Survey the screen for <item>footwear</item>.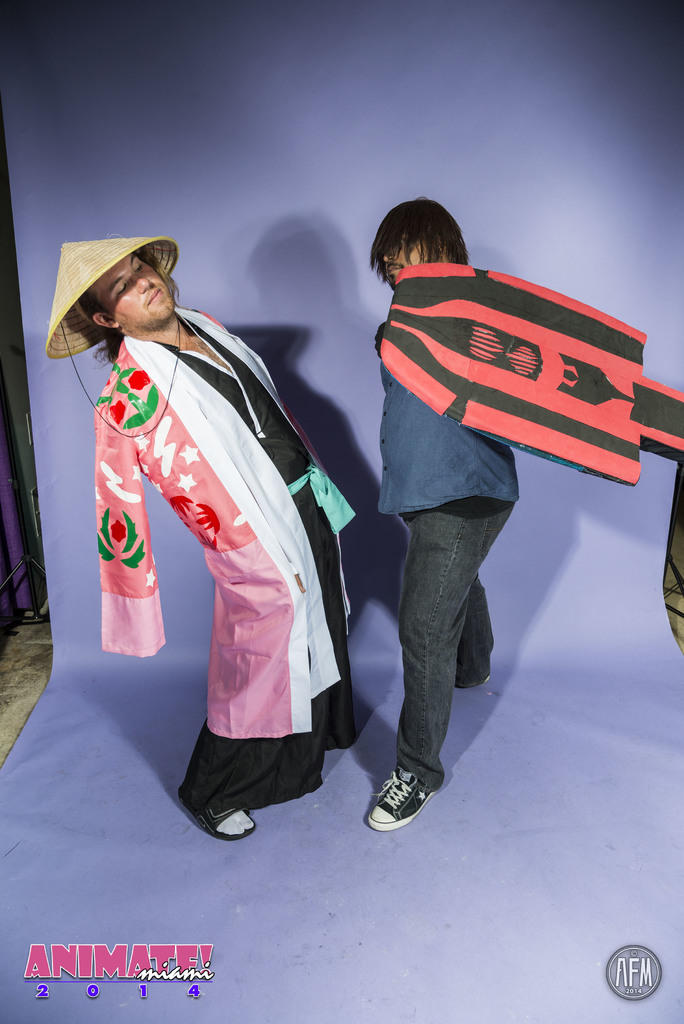
Survey found: [left=175, top=791, right=256, bottom=836].
